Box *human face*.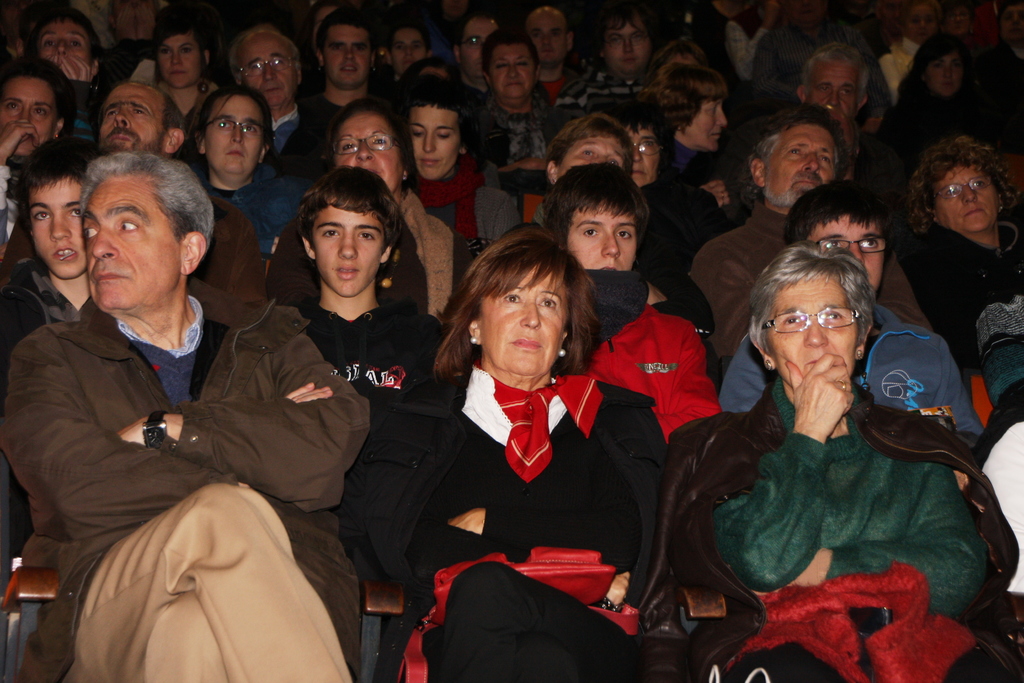
x1=334, y1=112, x2=402, y2=193.
